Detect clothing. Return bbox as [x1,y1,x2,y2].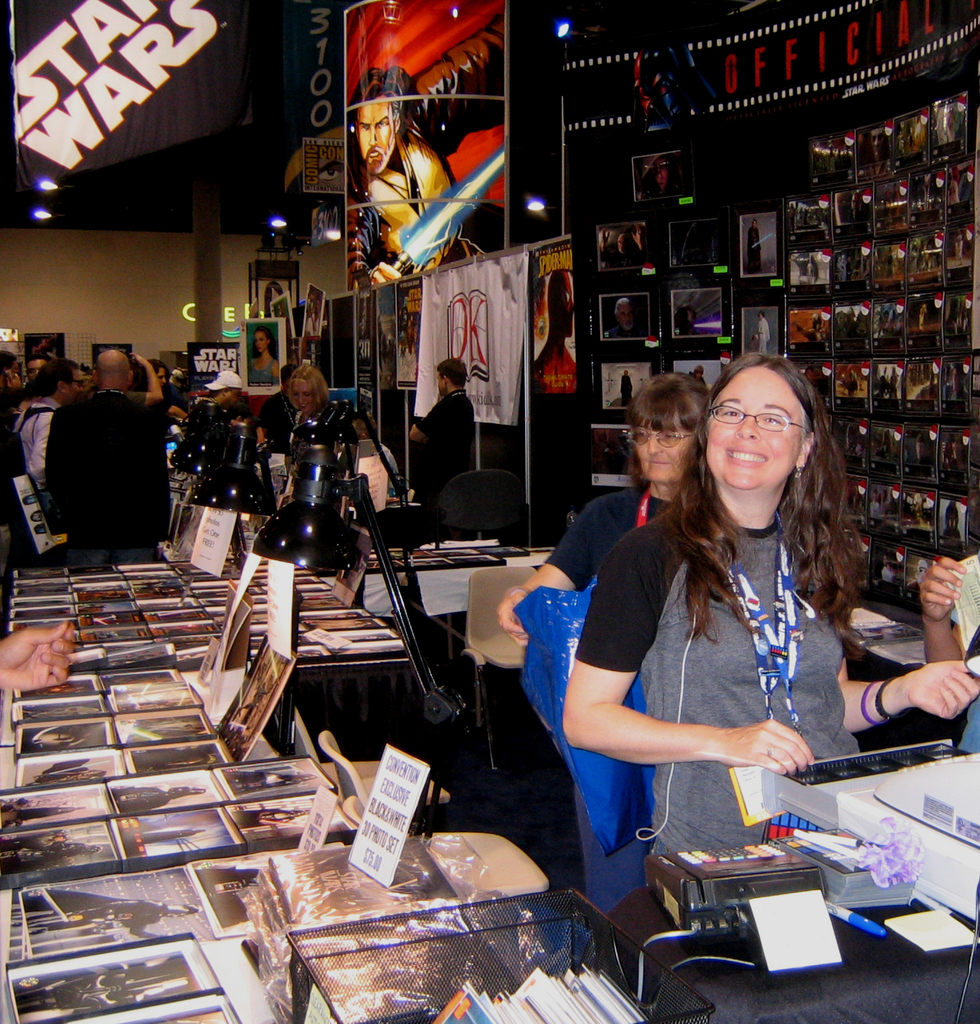
[49,387,175,564].
